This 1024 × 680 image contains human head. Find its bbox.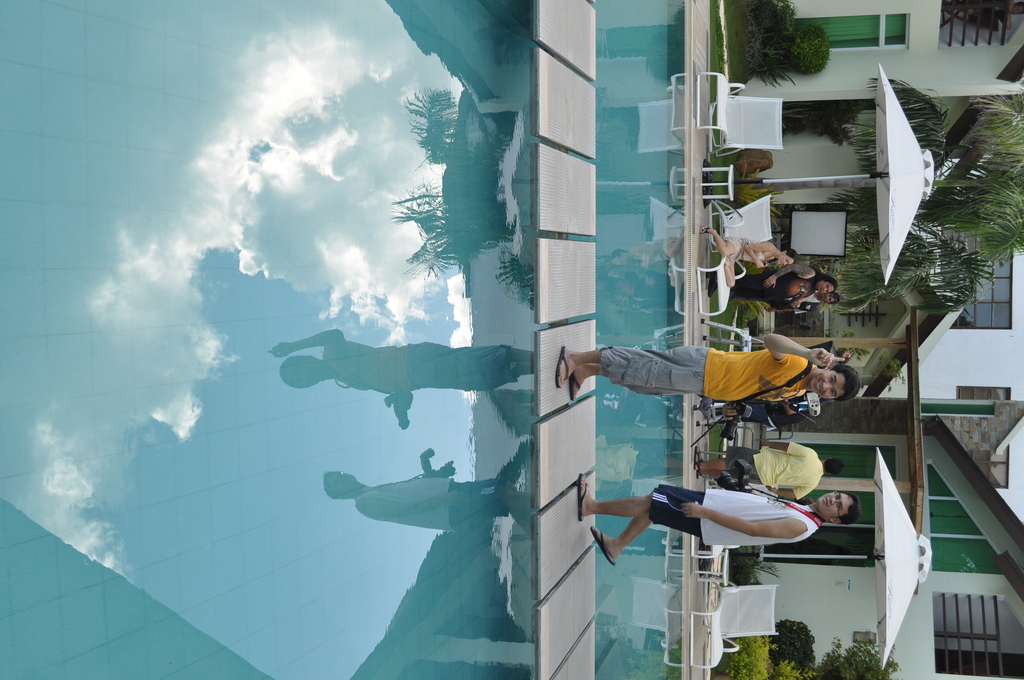
(774,247,797,269).
